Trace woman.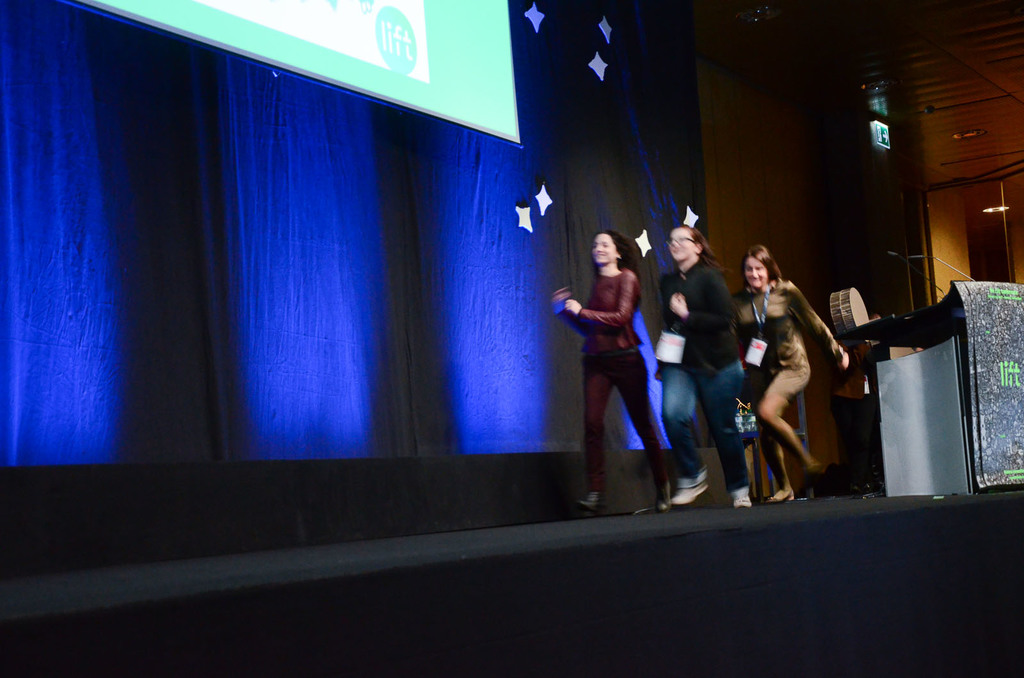
Traced to l=655, t=211, r=757, b=509.
